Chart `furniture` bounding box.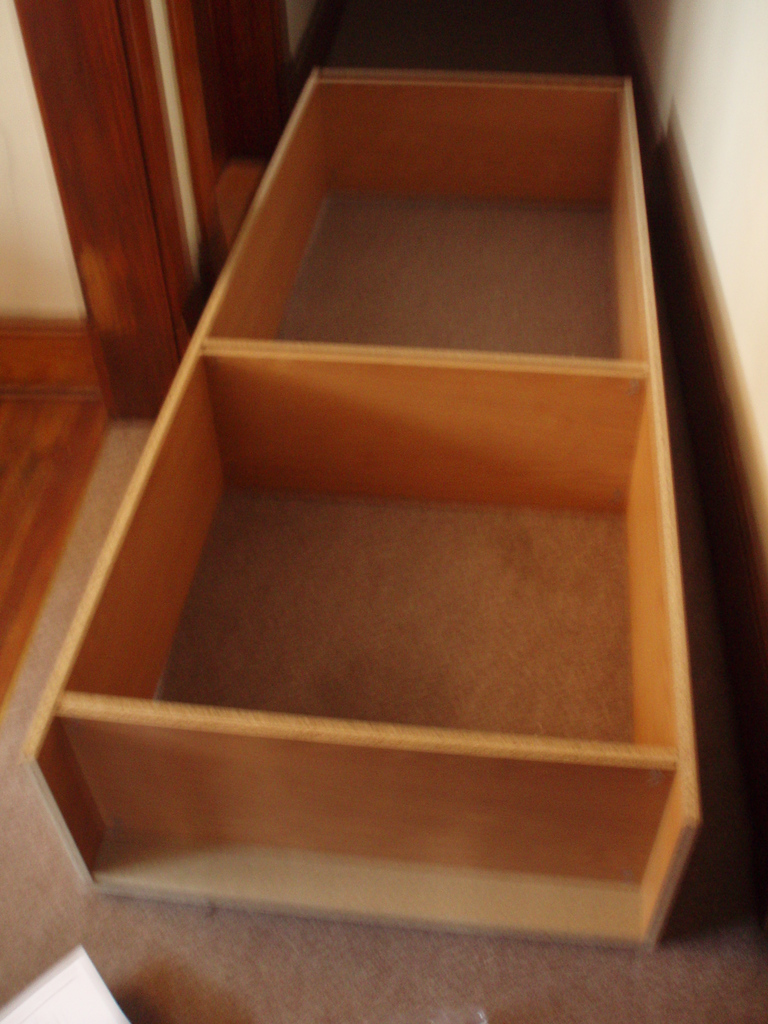
Charted: <region>19, 66, 703, 957</region>.
